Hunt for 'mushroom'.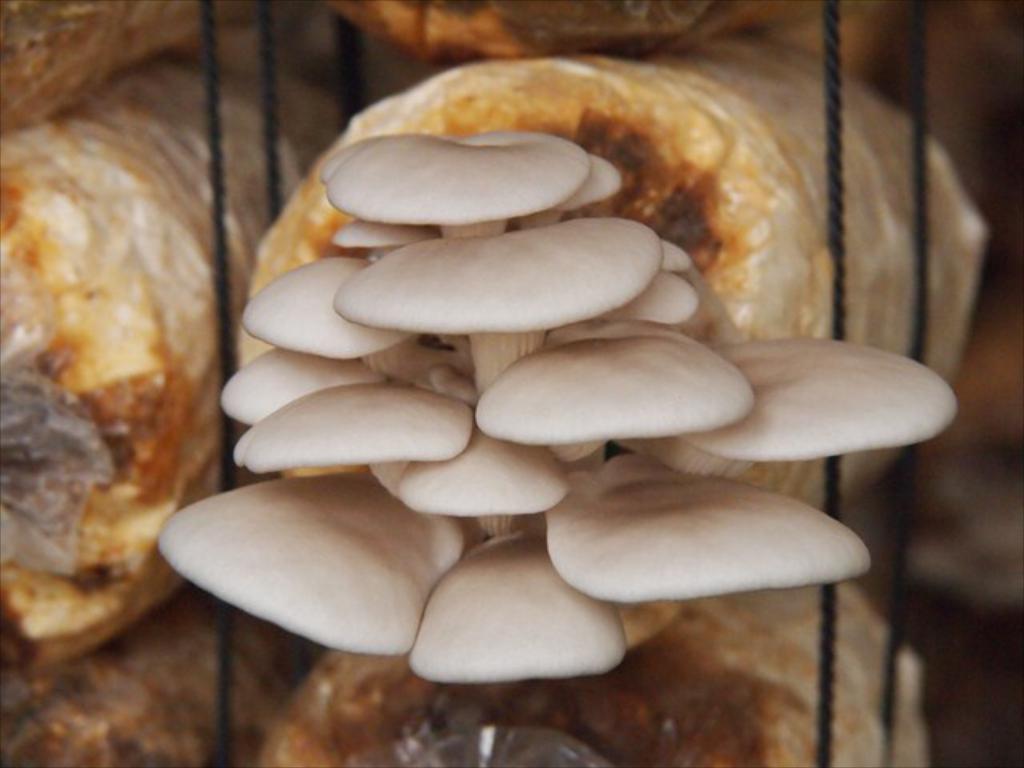
Hunted down at [653,232,691,277].
